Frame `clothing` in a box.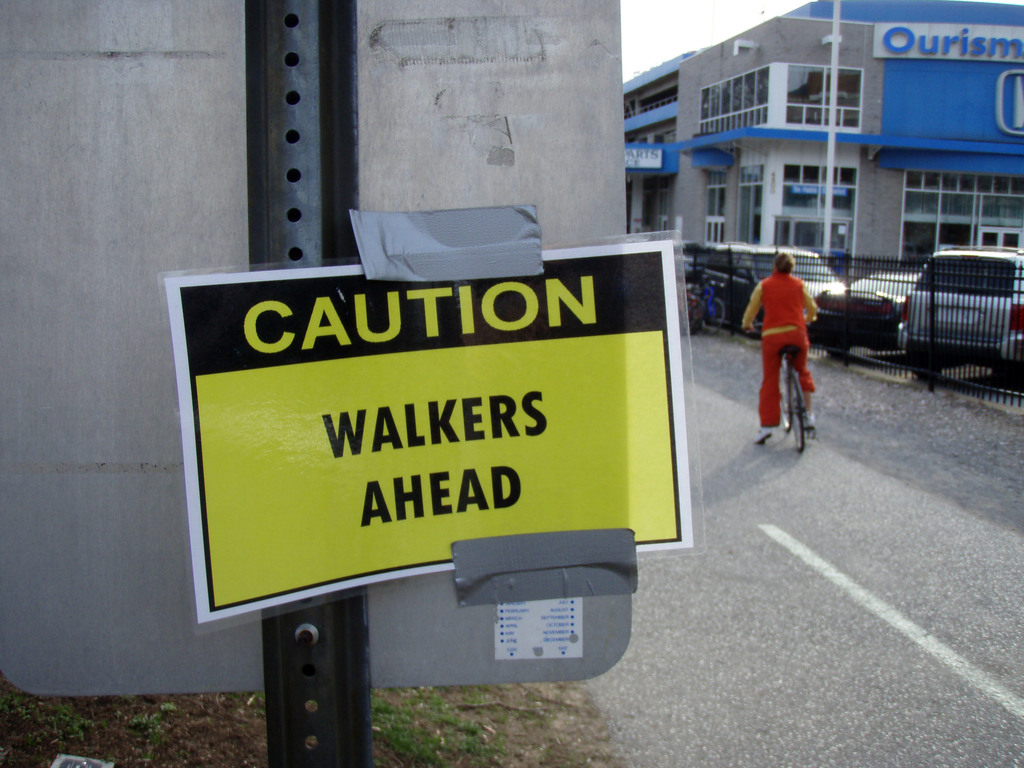
[758, 267, 819, 427].
